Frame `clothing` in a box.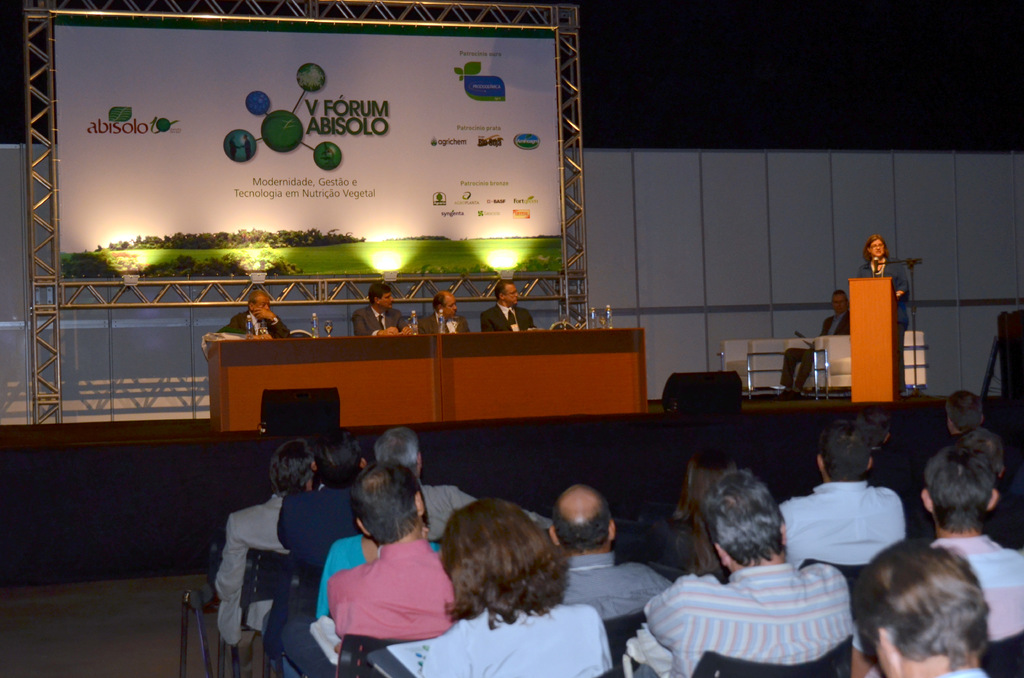
locate(416, 315, 470, 333).
